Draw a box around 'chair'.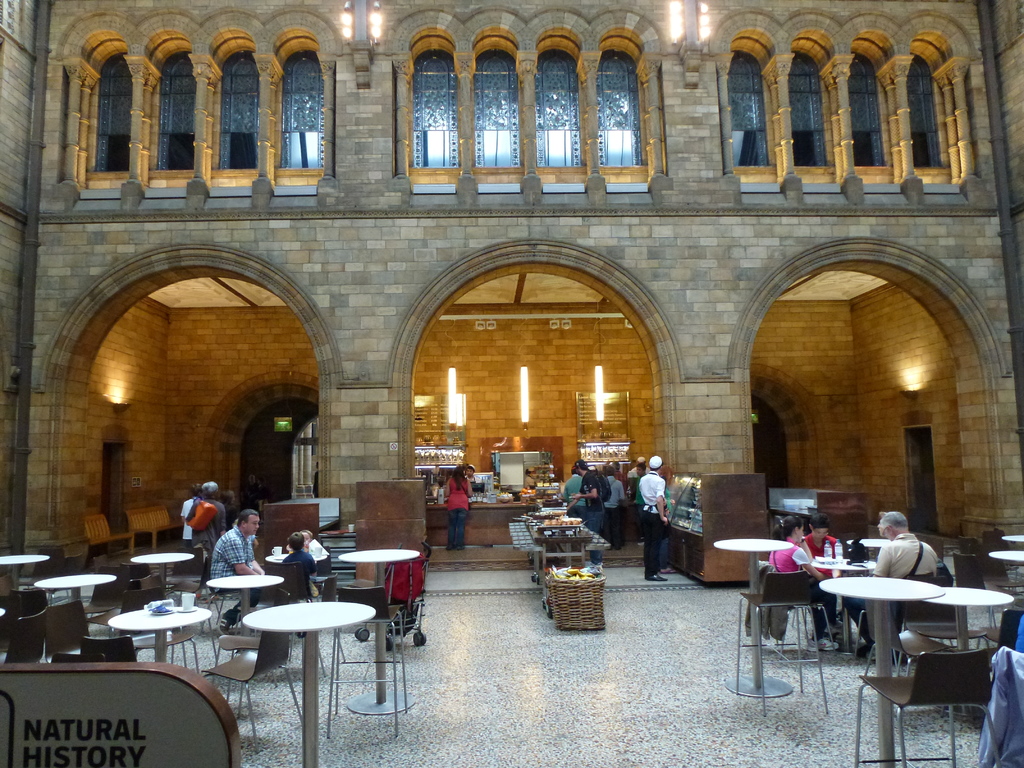
crop(982, 531, 1013, 567).
